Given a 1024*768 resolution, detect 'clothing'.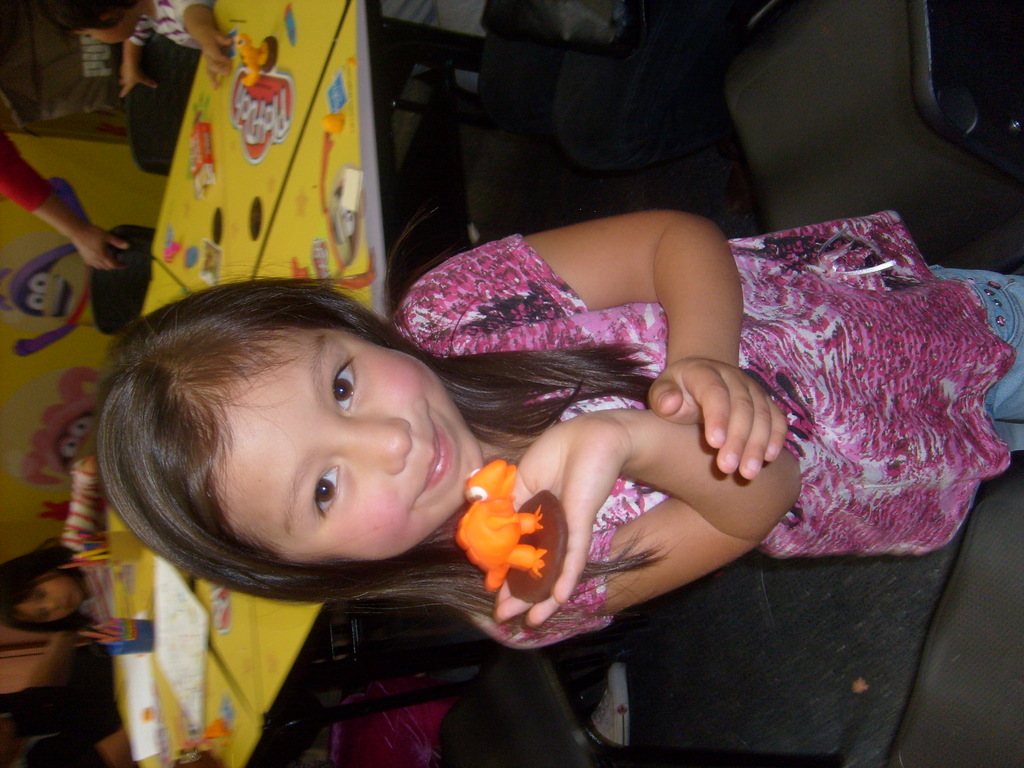
{"left": 58, "top": 461, "right": 119, "bottom": 651}.
